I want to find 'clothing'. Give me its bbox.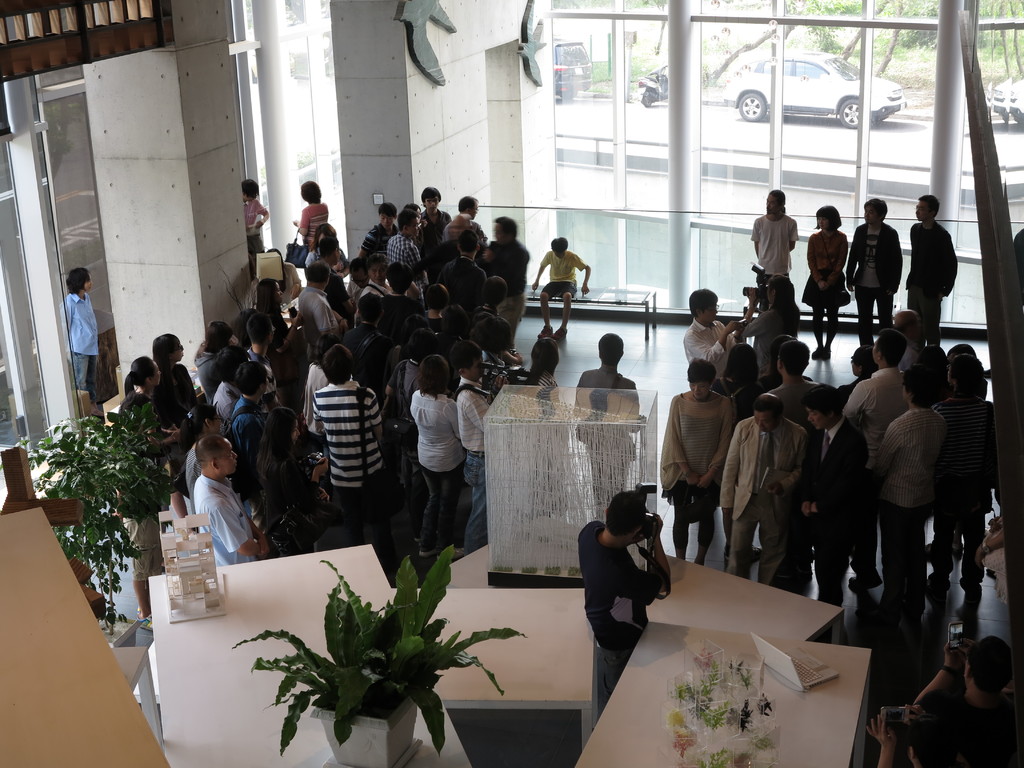
897, 341, 947, 399.
